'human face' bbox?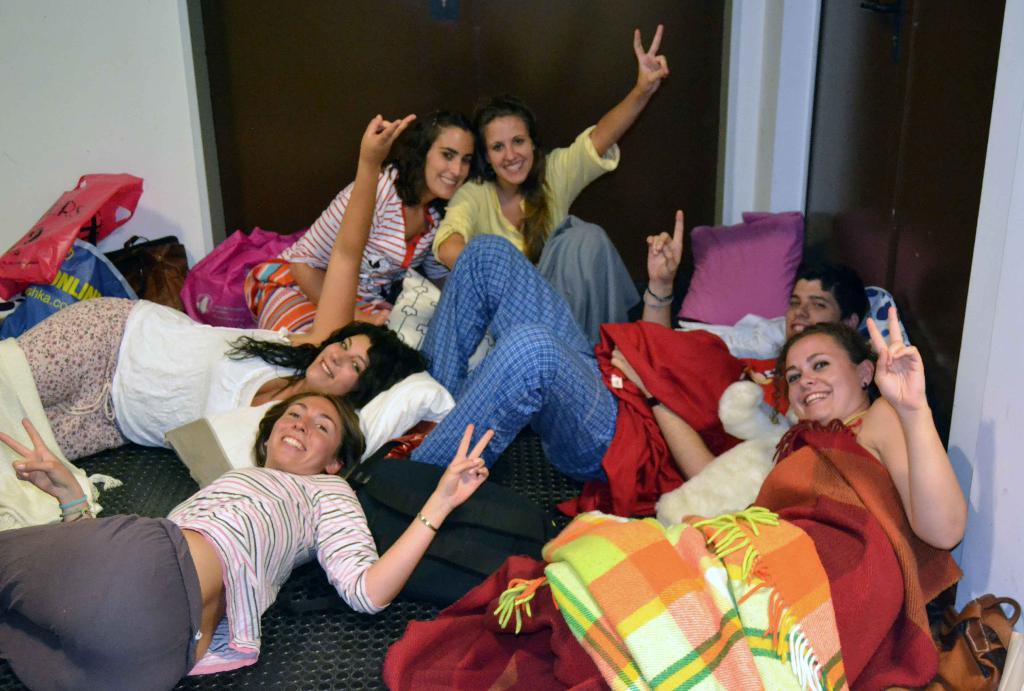
detection(266, 395, 342, 476)
